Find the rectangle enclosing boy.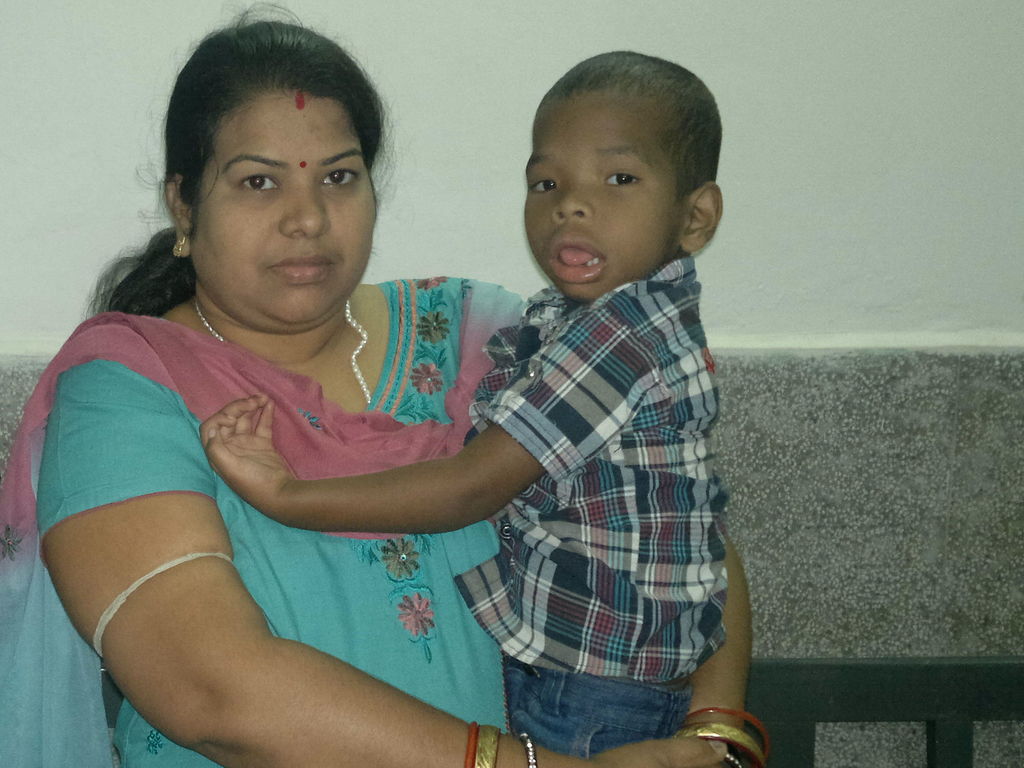
83,31,716,755.
